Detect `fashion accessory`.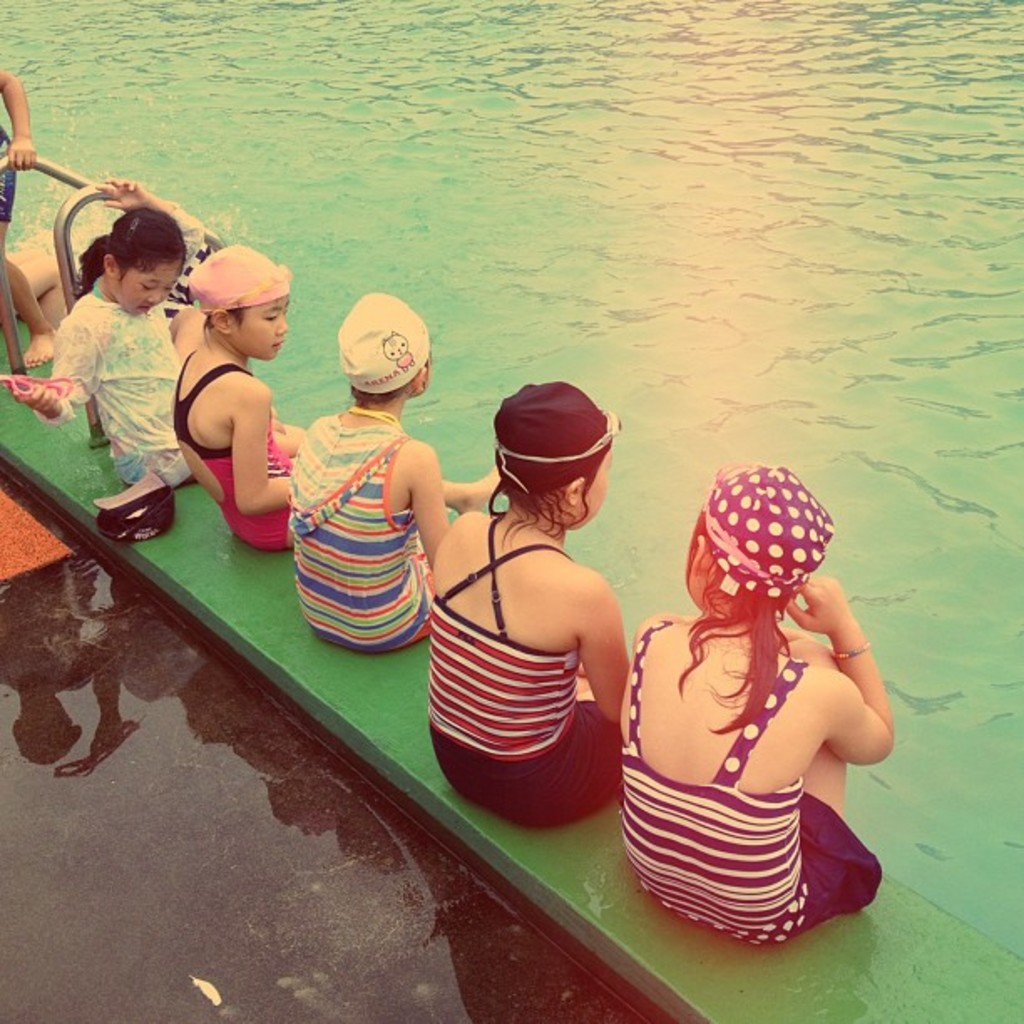
Detected at BBox(701, 467, 833, 586).
